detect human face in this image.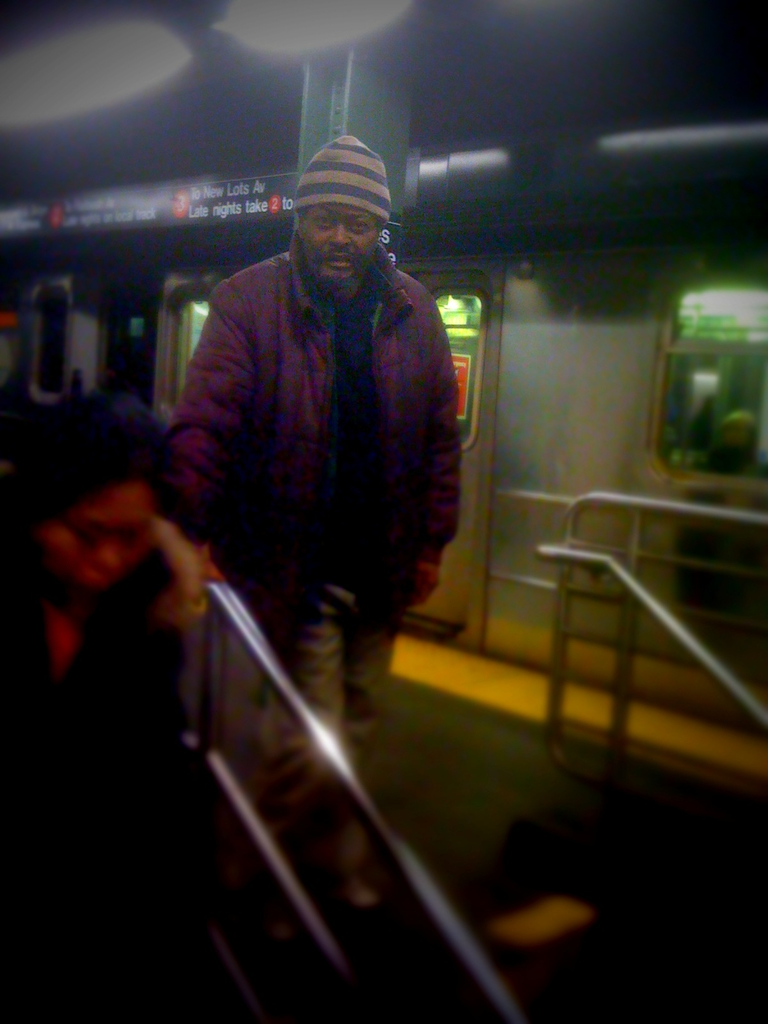
Detection: pyautogui.locateOnScreen(298, 199, 382, 281).
